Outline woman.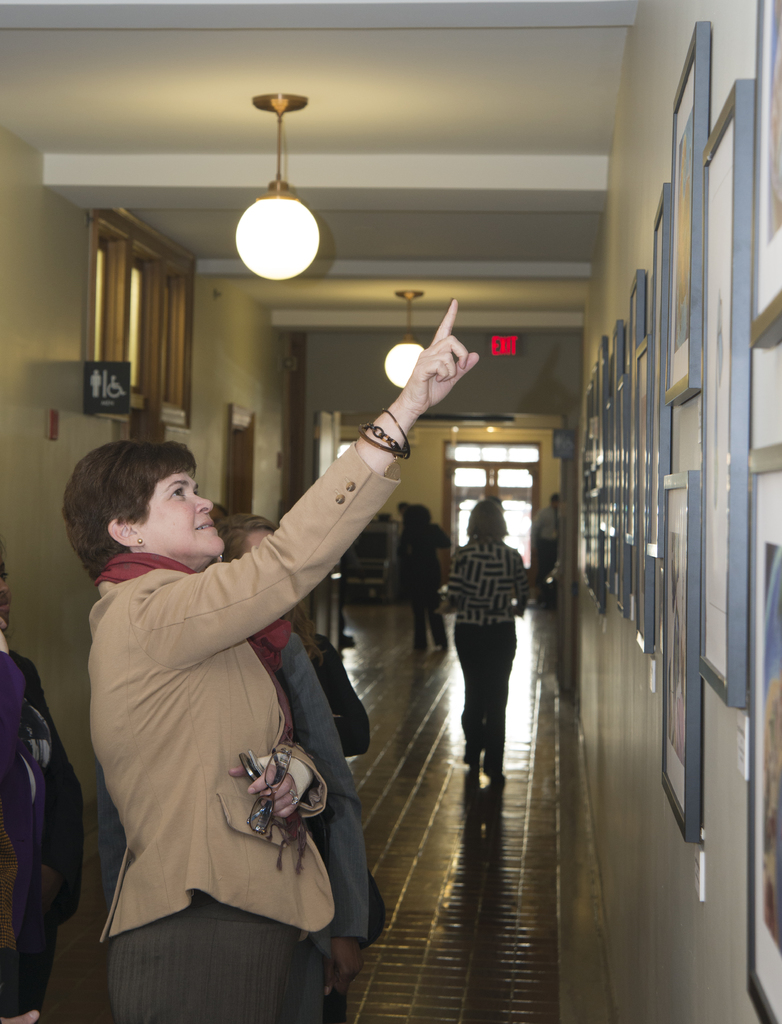
Outline: l=61, t=300, r=480, b=1023.
